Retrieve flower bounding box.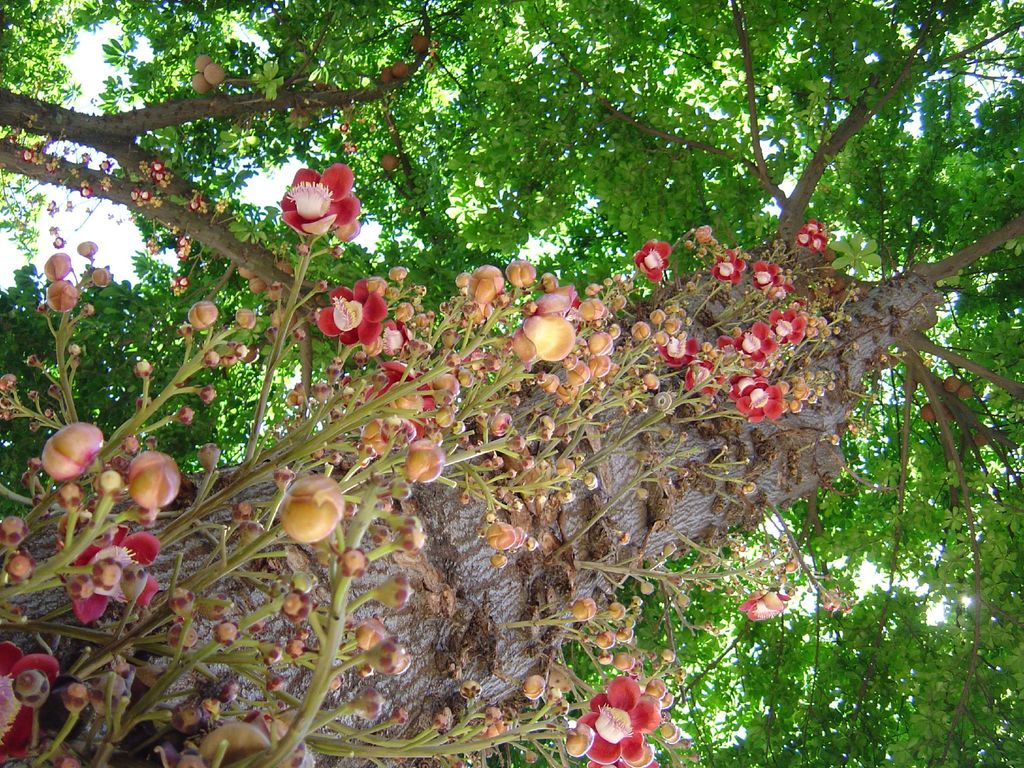
Bounding box: (313, 280, 387, 344).
